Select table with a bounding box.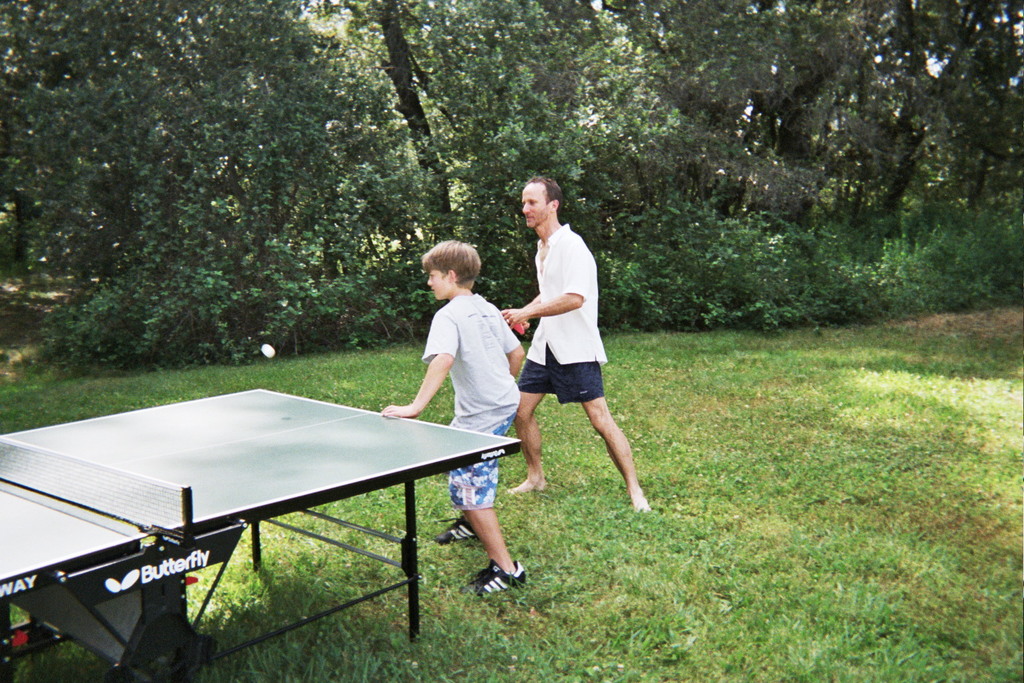
[30,386,493,665].
